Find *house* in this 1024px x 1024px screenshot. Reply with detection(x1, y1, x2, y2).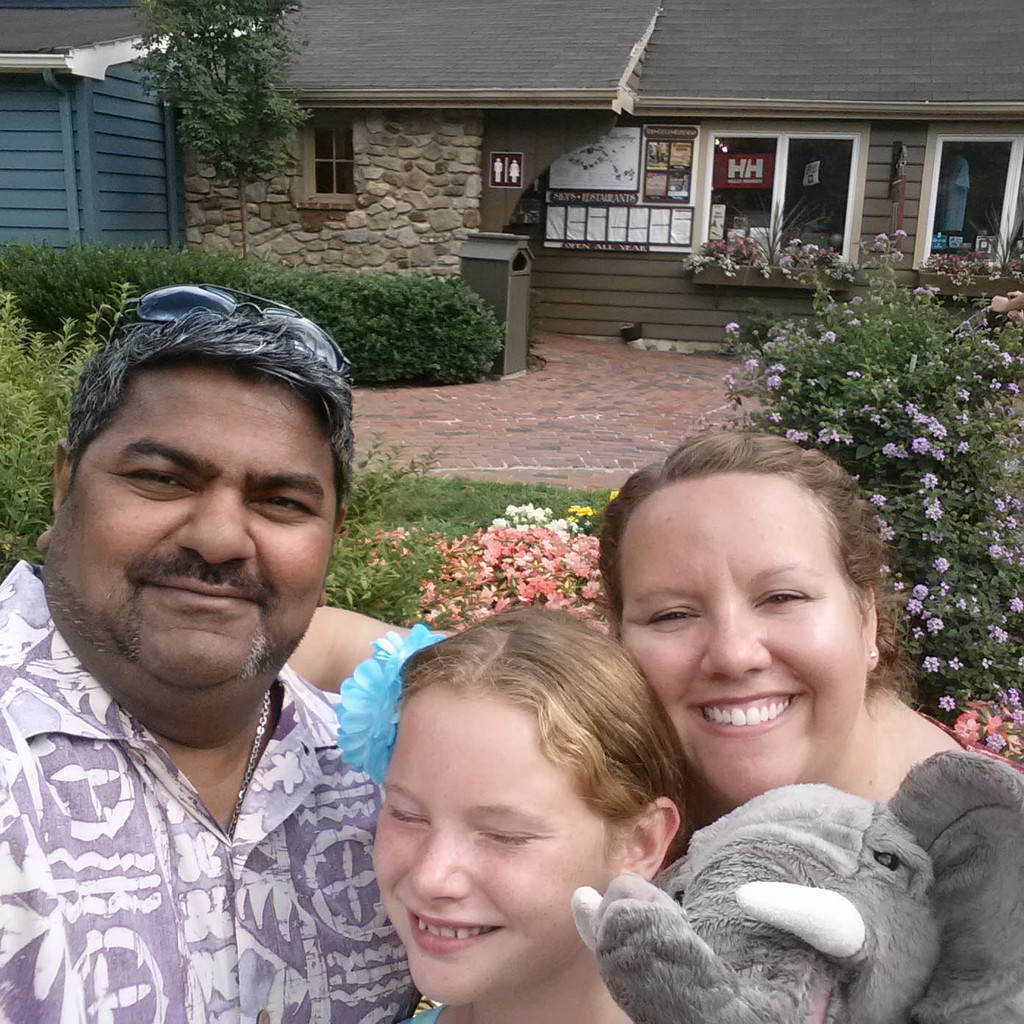
detection(0, 0, 190, 254).
